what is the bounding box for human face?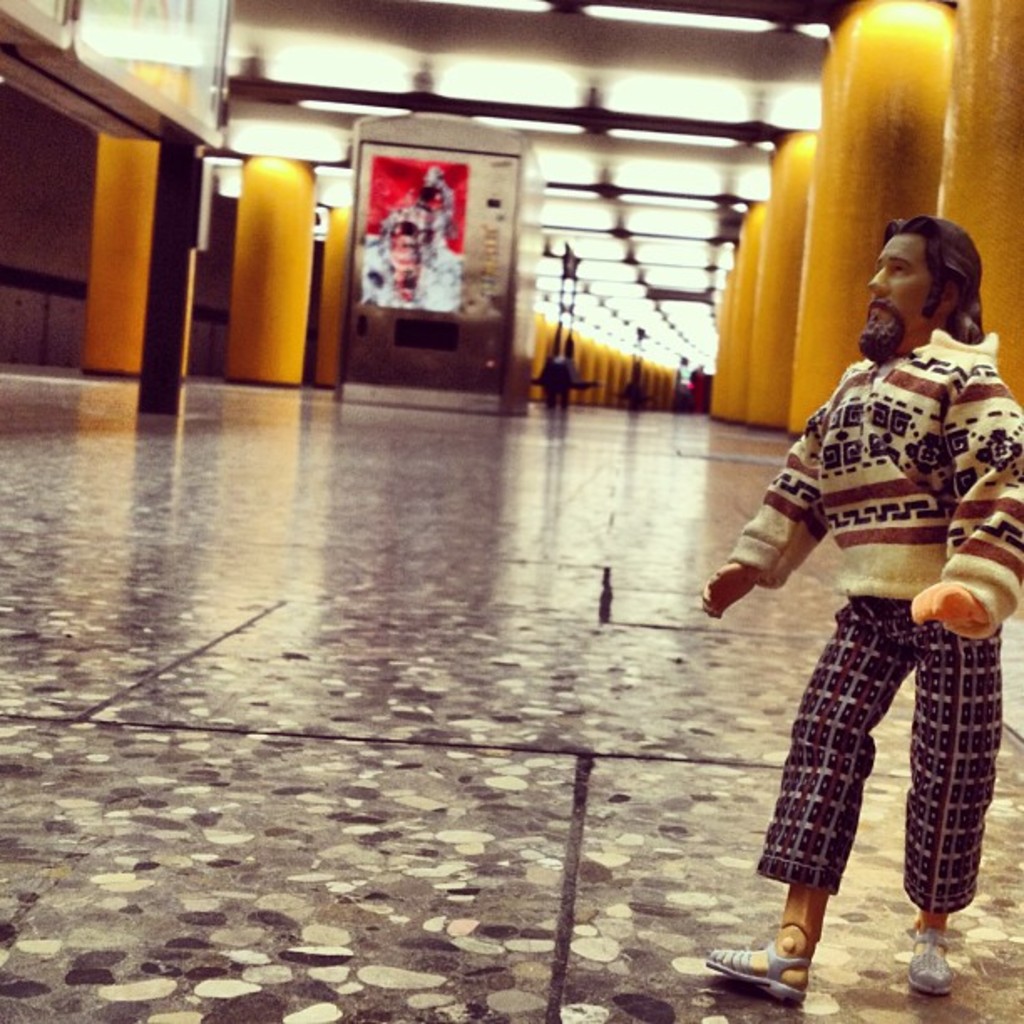
bbox(860, 231, 945, 358).
